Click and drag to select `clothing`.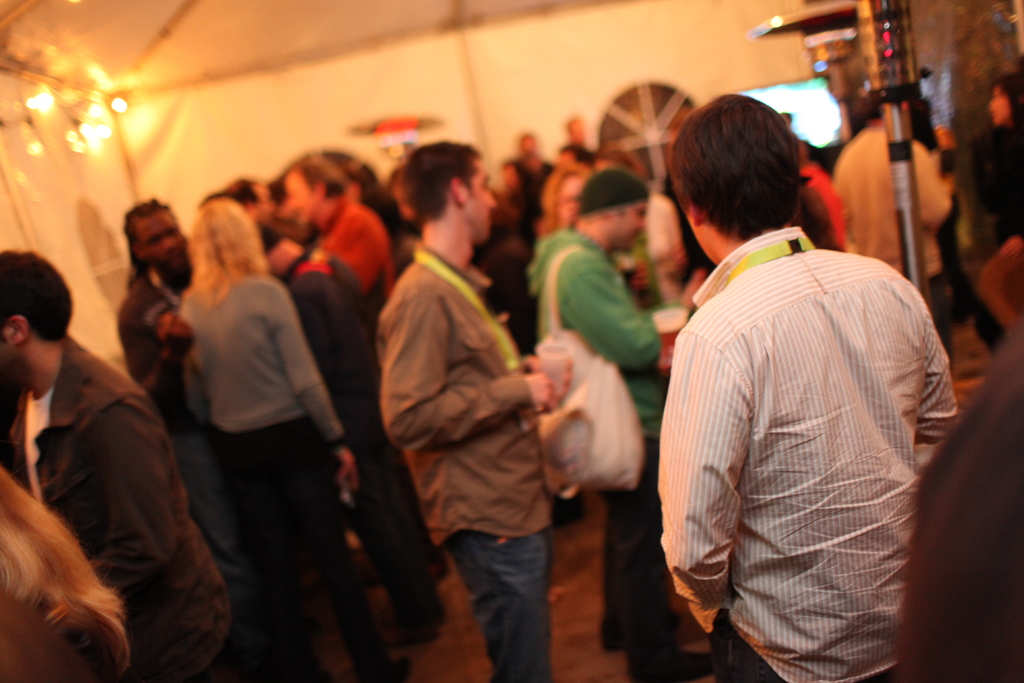
Selection: bbox=(376, 242, 557, 682).
